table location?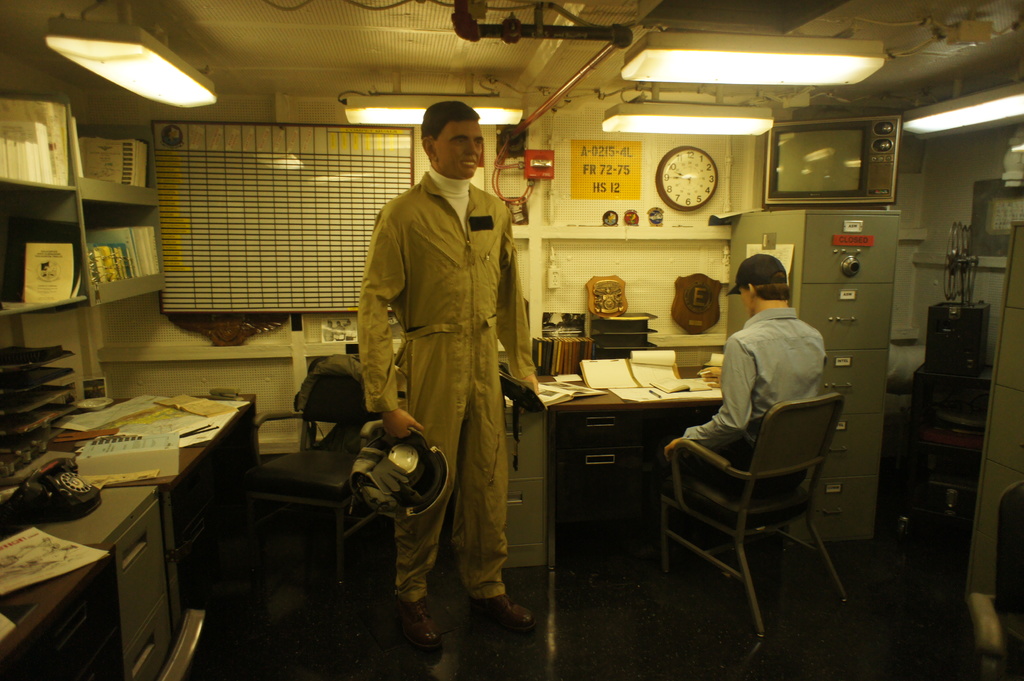
BBox(387, 339, 734, 568)
